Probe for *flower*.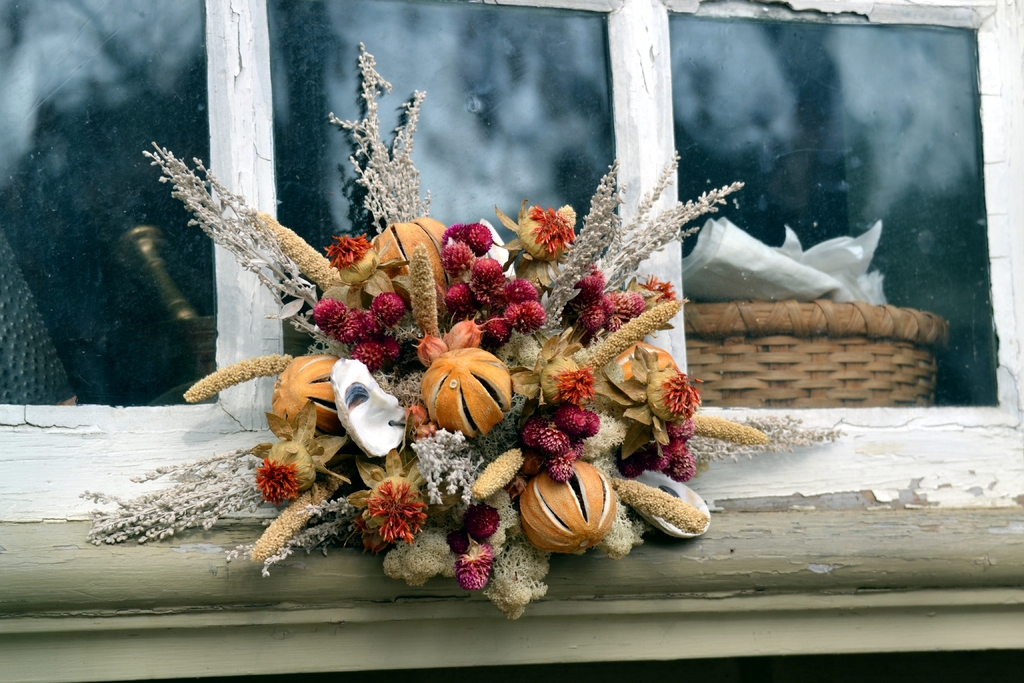
Probe result: pyautogui.locateOnScreen(521, 206, 579, 262).
